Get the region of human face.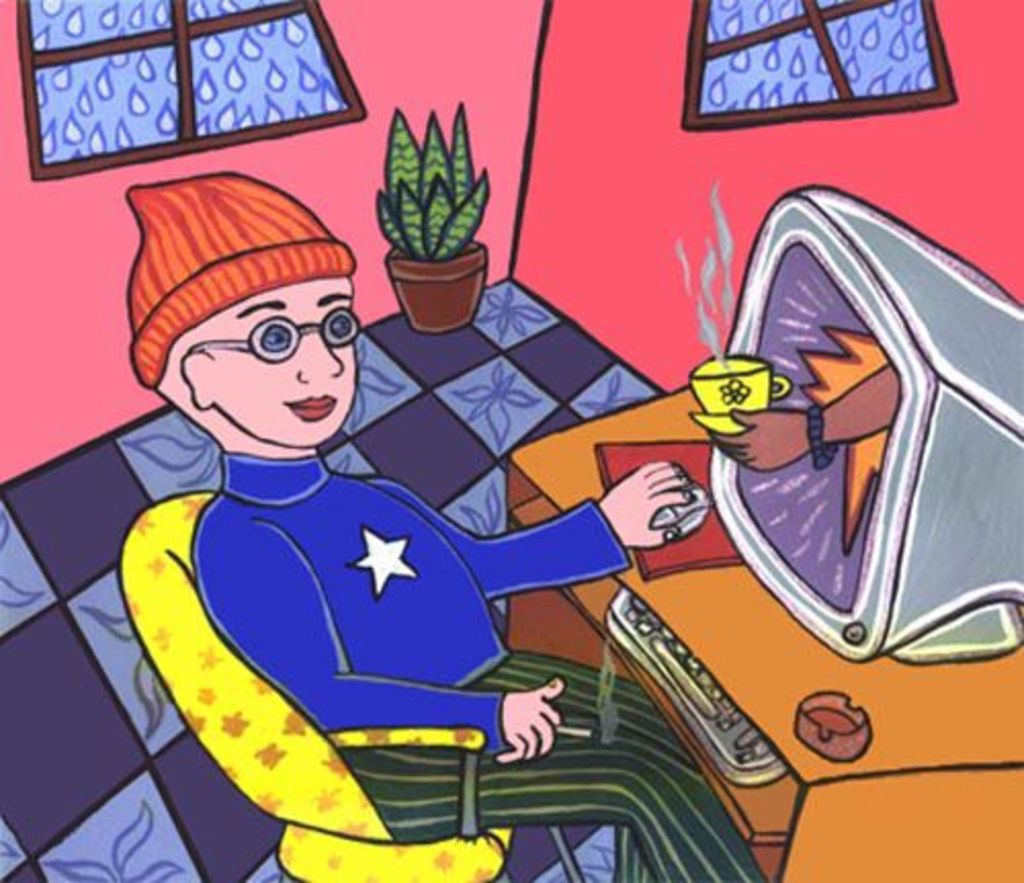
215,277,360,447.
